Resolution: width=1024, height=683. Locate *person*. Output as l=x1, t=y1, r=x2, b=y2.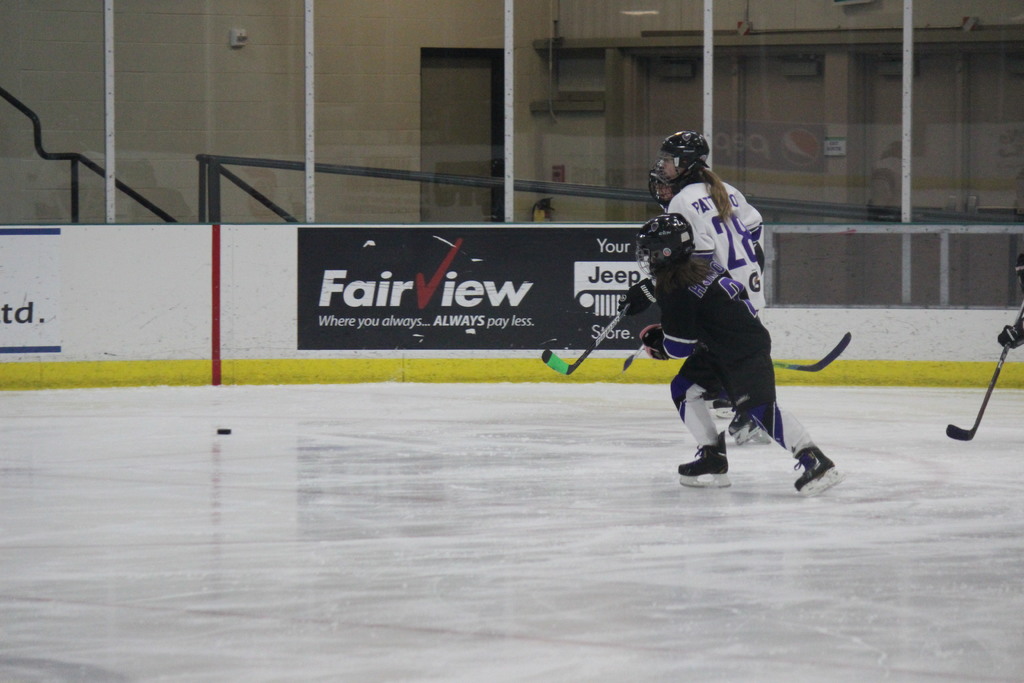
l=999, t=250, r=1023, b=349.
